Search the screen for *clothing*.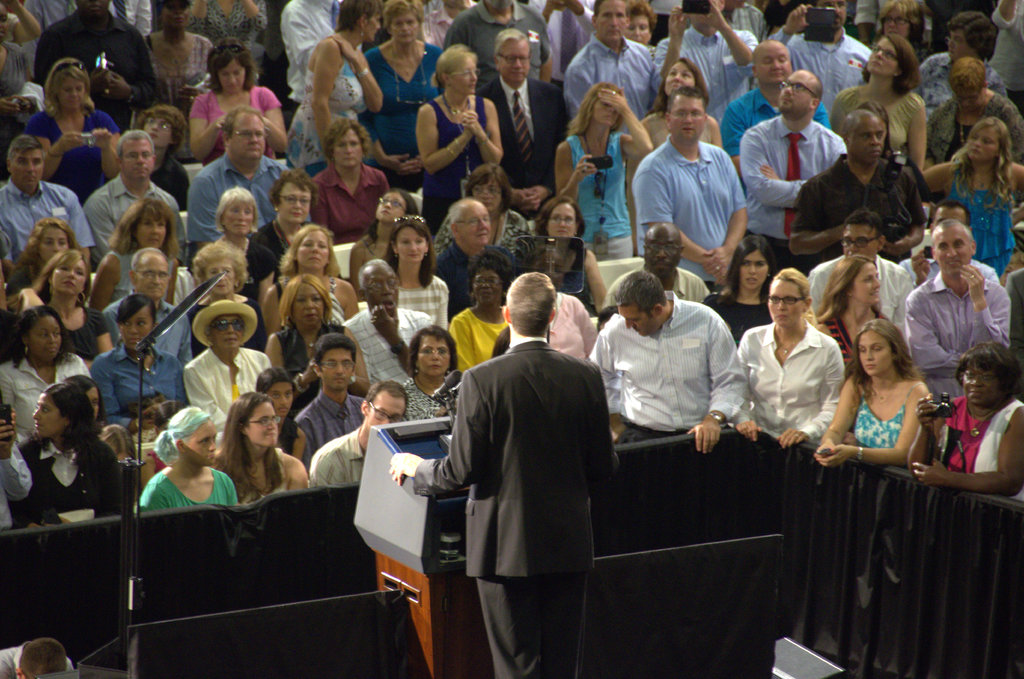
Found at 296, 387, 364, 446.
